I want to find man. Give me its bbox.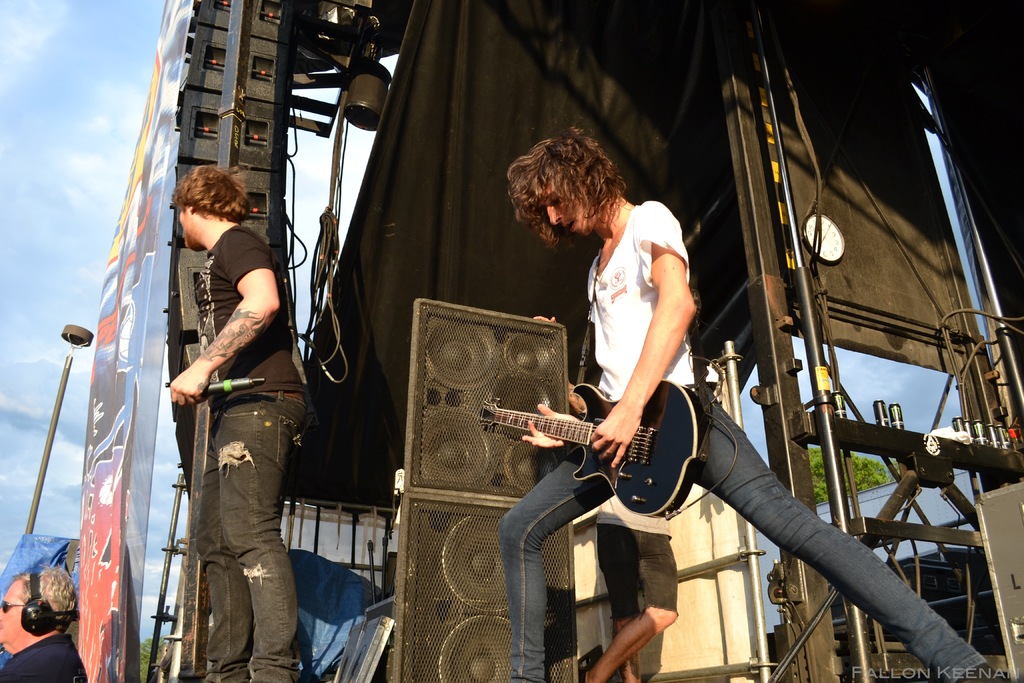
bbox=(0, 565, 84, 682).
